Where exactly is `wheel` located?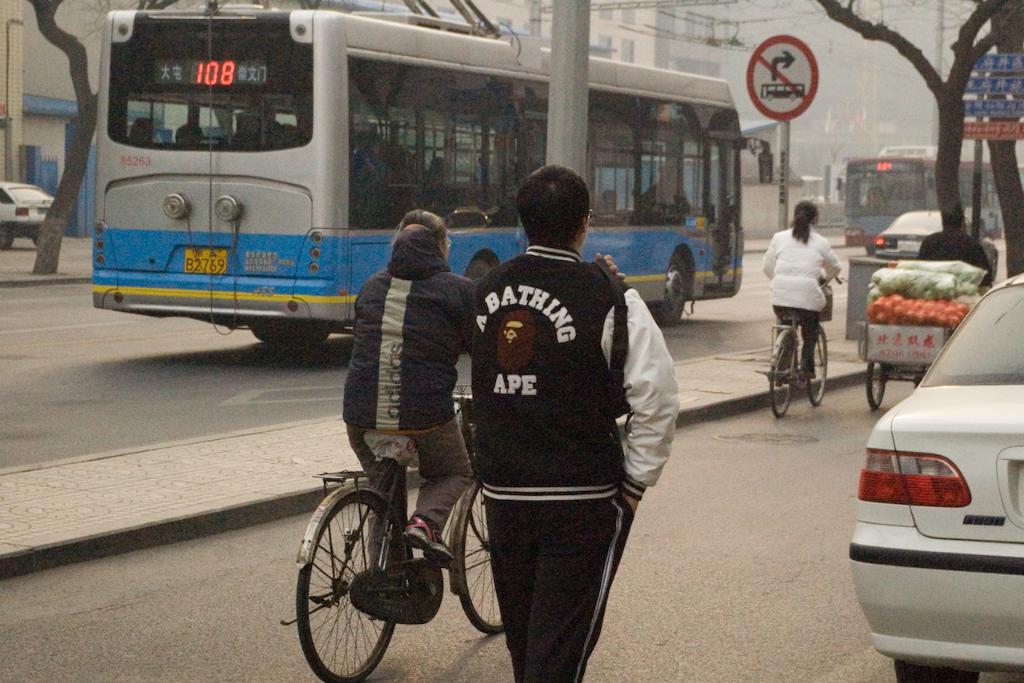
Its bounding box is (x1=651, y1=248, x2=694, y2=323).
